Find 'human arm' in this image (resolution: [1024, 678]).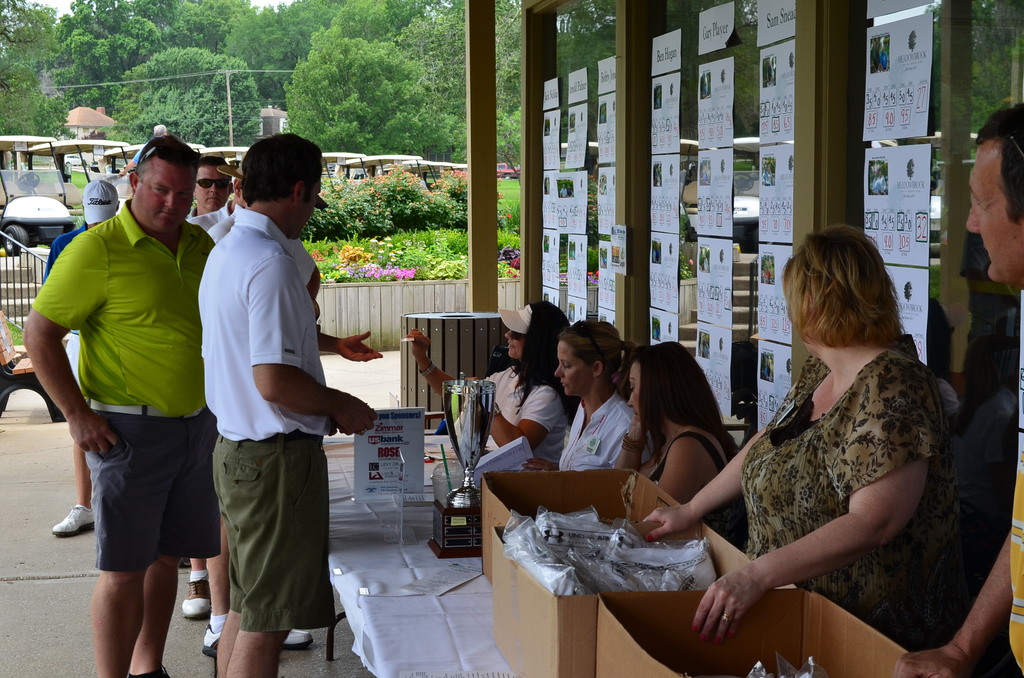
pyautogui.locateOnScreen(249, 262, 378, 435).
